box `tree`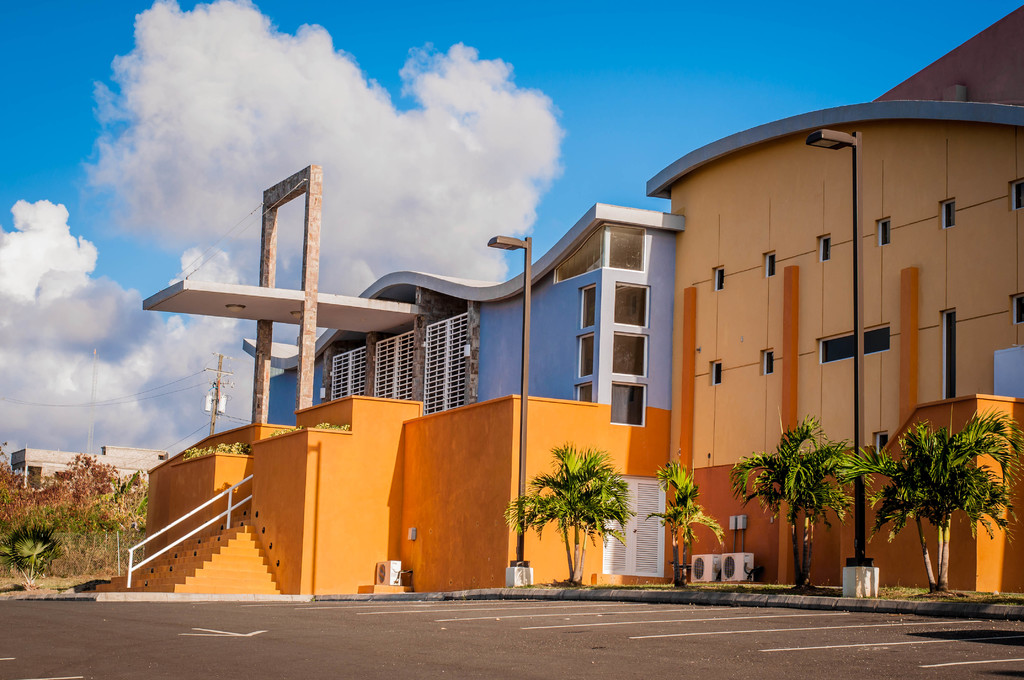
[left=520, top=445, right=640, bottom=581]
